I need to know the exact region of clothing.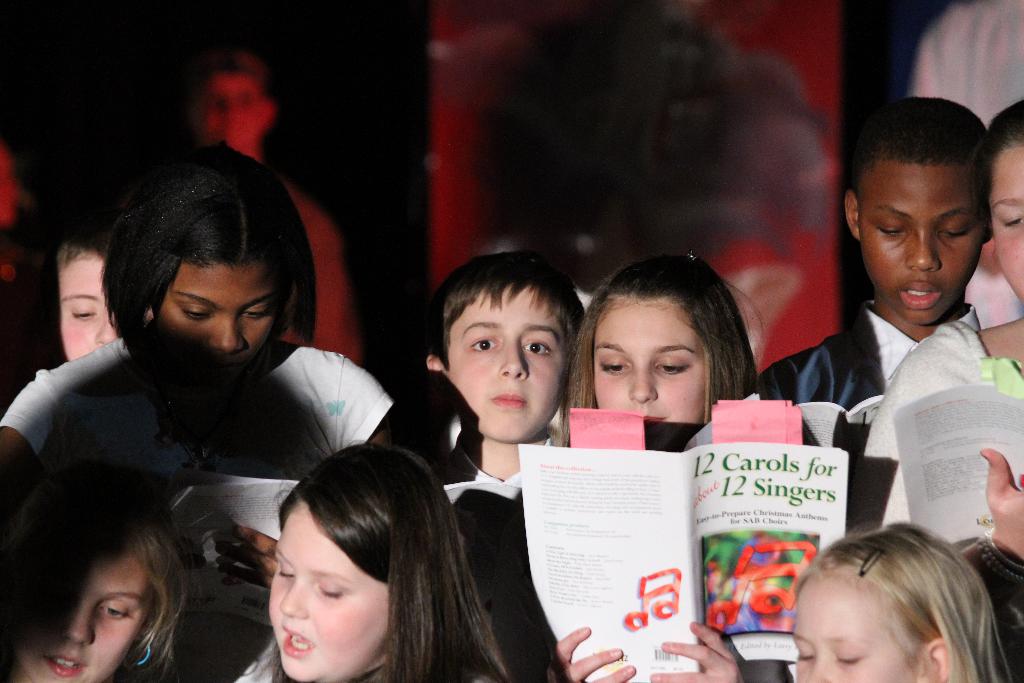
Region: <region>8, 295, 394, 615</region>.
